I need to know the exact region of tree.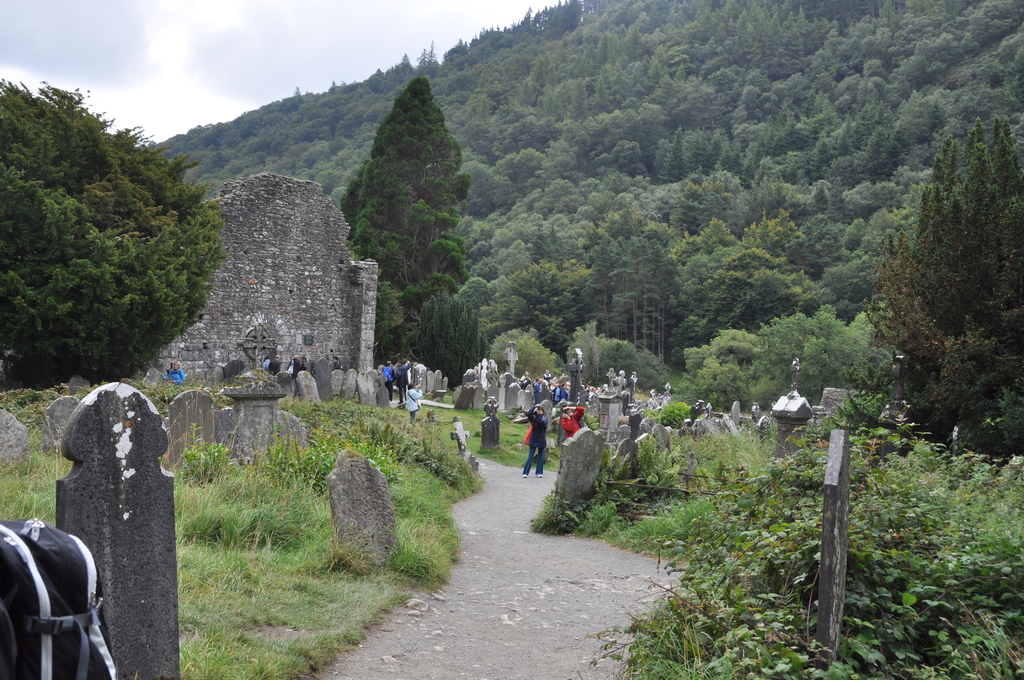
Region: 575,318,657,386.
